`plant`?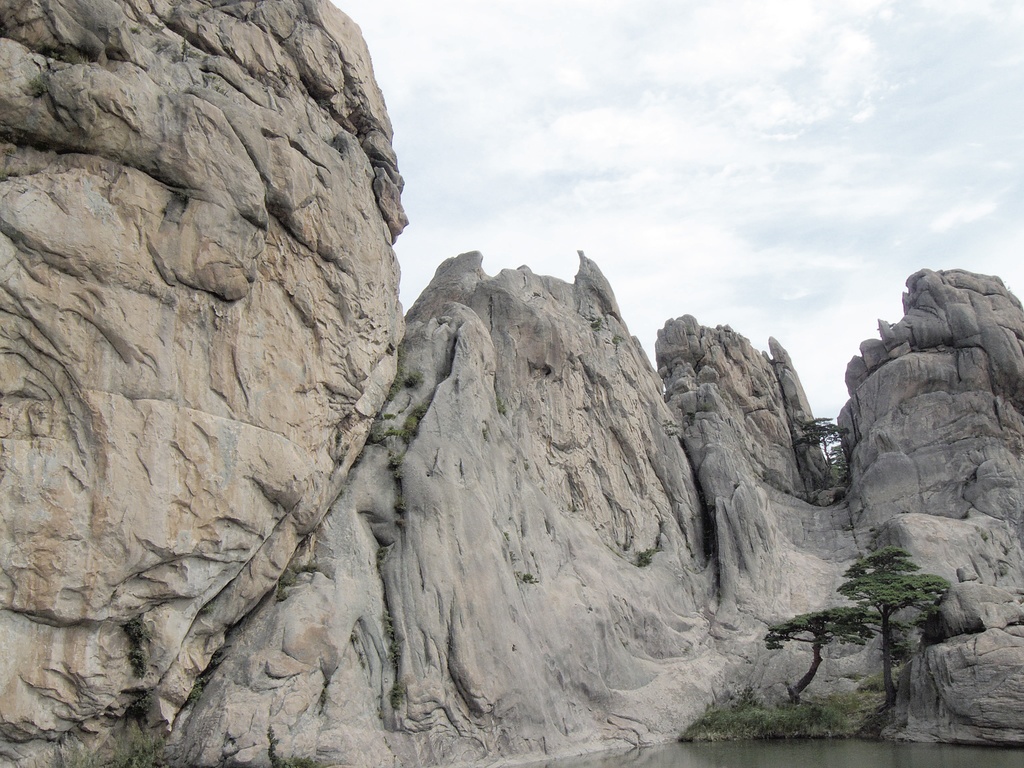
[left=24, top=72, right=56, bottom=97]
